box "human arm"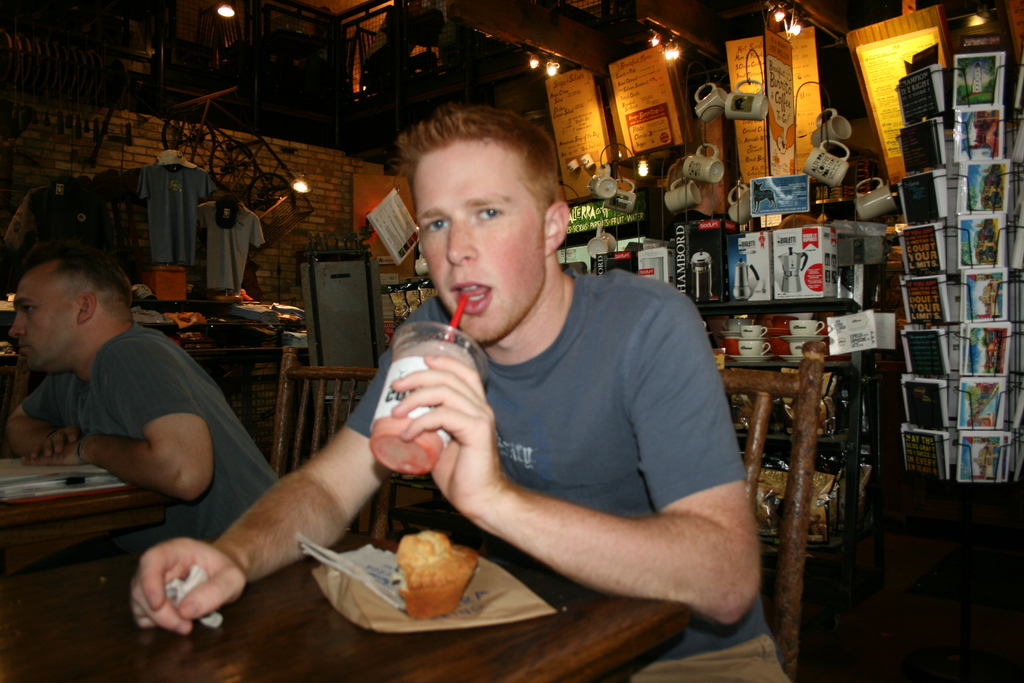
(left=408, top=354, right=730, bottom=625)
